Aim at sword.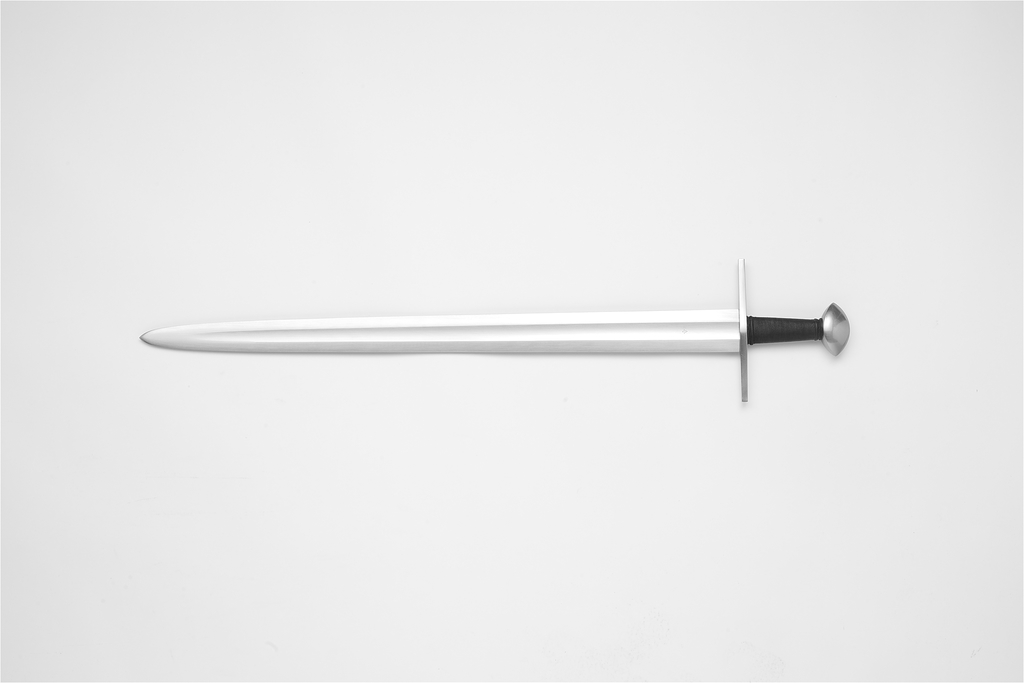
Aimed at locate(140, 259, 851, 406).
